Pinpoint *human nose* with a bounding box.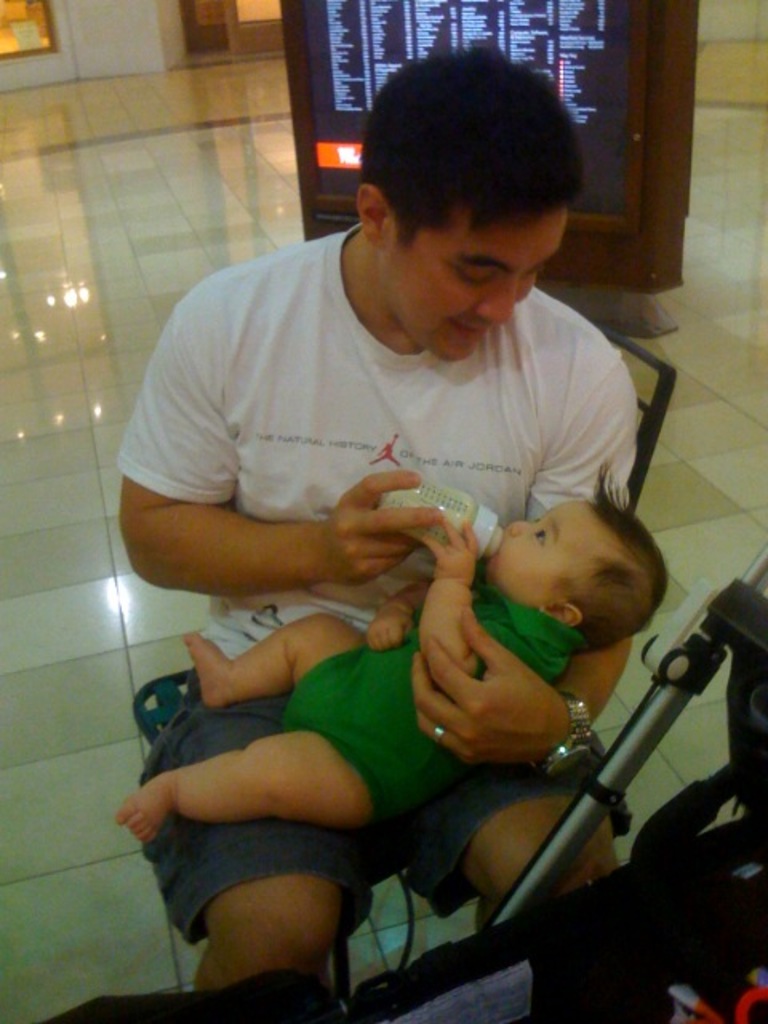
(506, 517, 531, 538).
